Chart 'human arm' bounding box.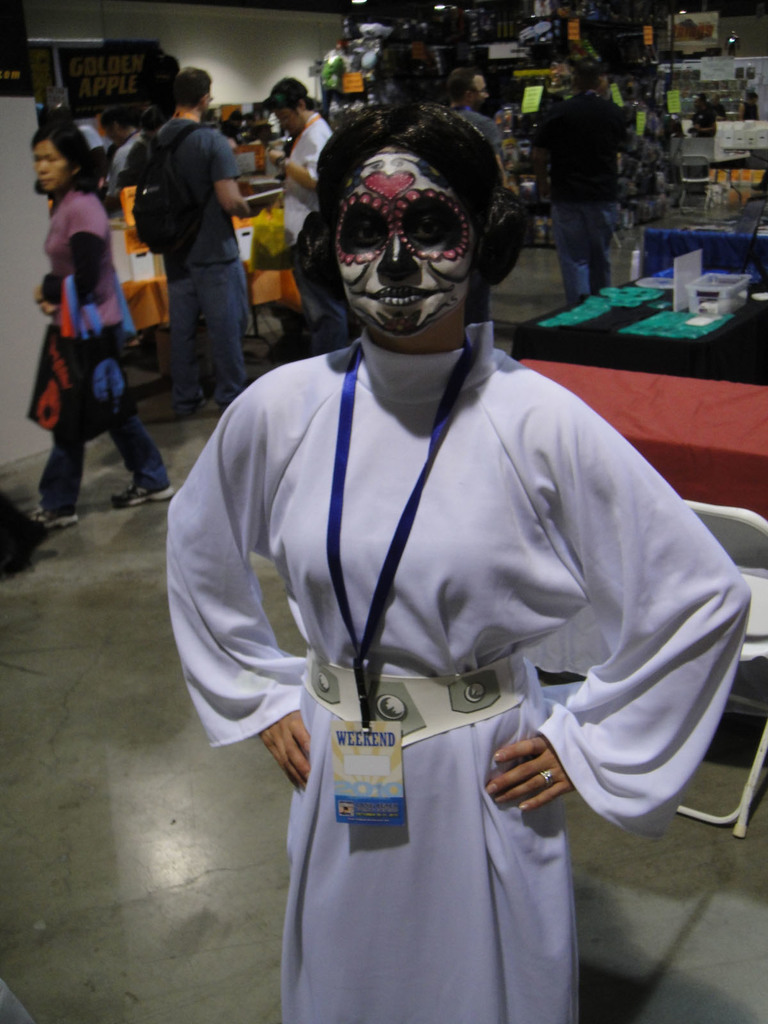
Charted: (612, 117, 645, 157).
